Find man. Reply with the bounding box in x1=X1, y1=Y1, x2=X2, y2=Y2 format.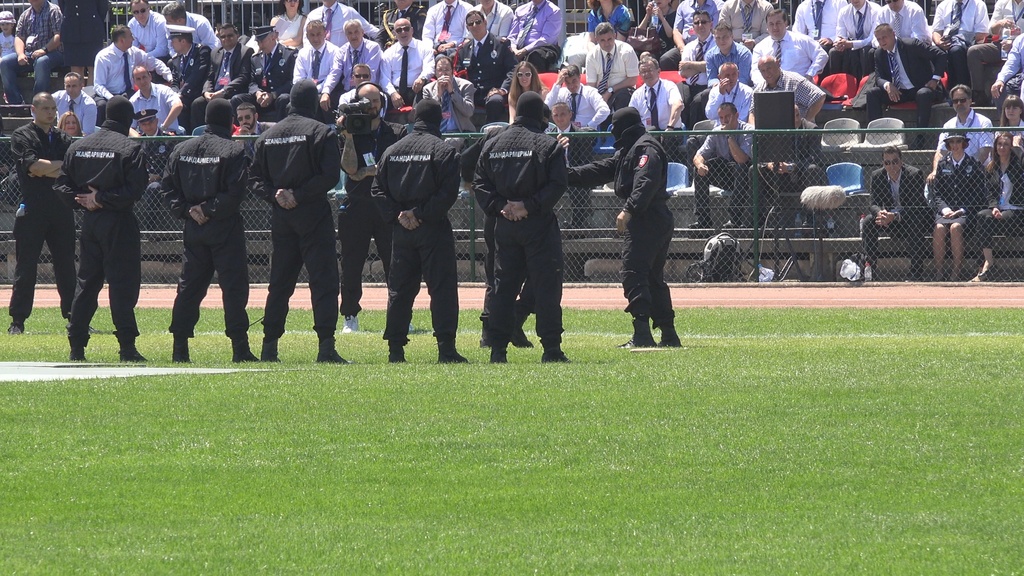
x1=689, y1=102, x2=753, y2=226.
